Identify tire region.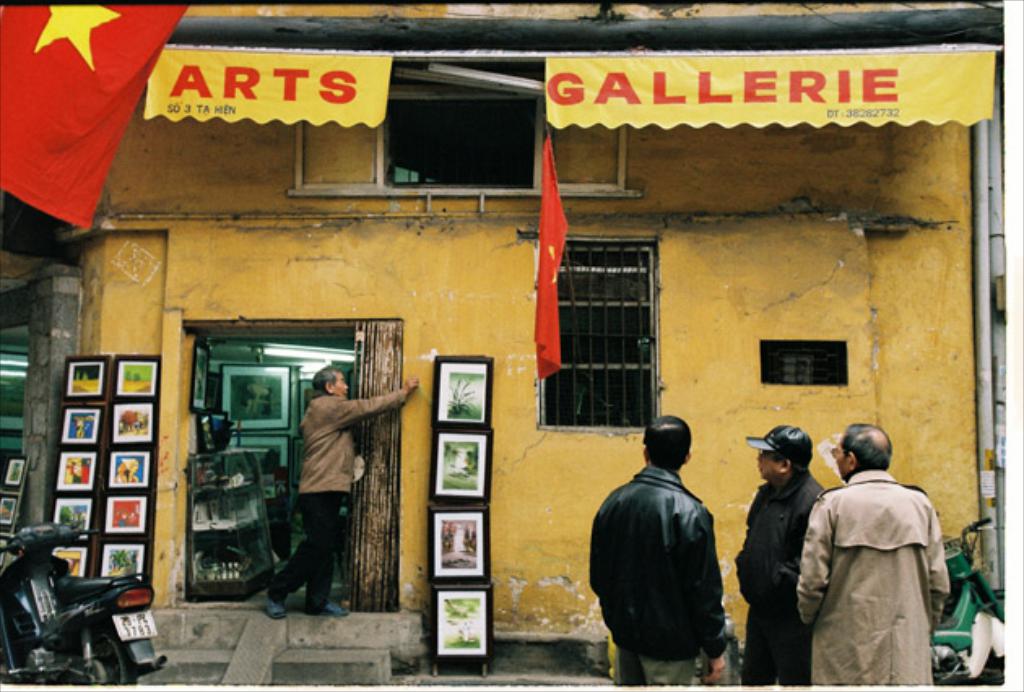
Region: 54/612/133/690.
